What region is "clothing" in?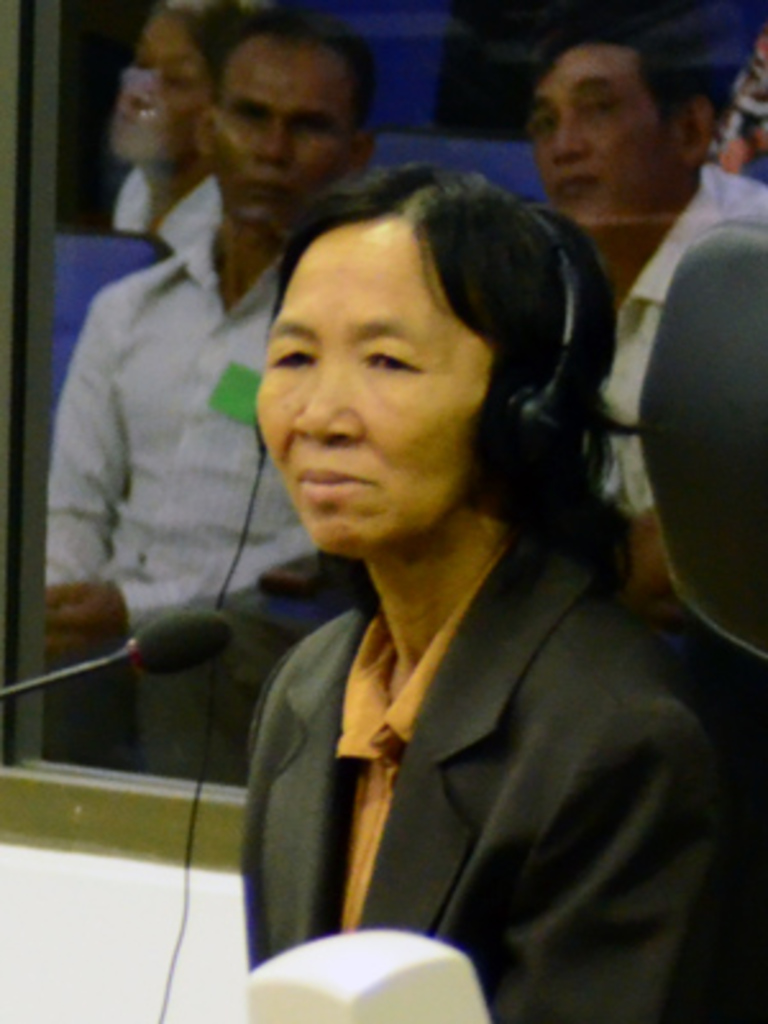
(612, 156, 753, 594).
